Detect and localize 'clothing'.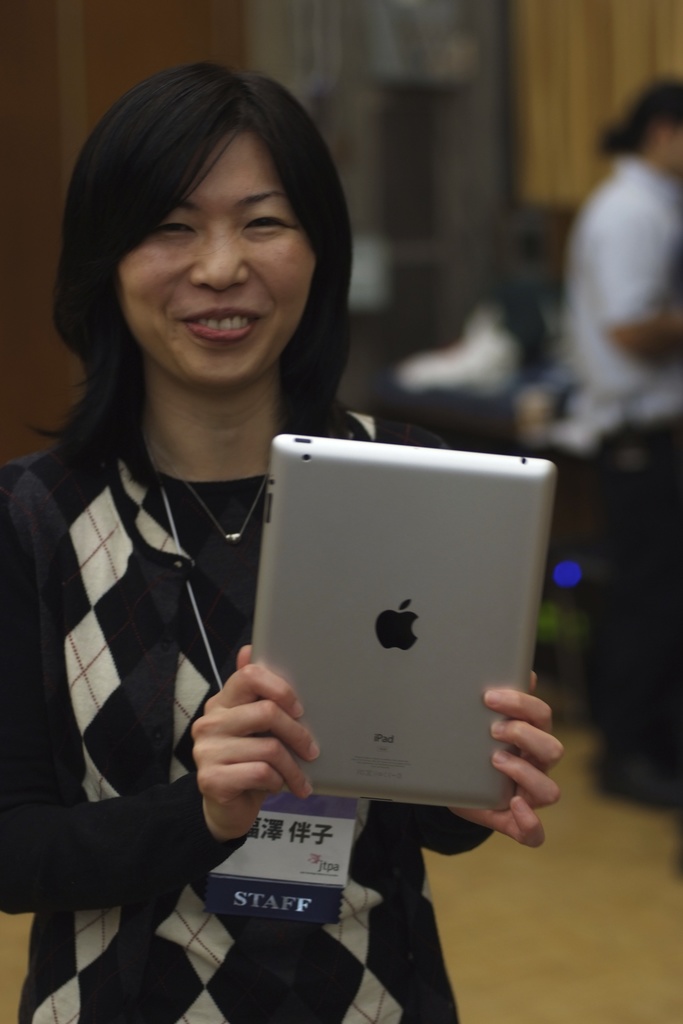
Localized at rect(548, 157, 682, 762).
